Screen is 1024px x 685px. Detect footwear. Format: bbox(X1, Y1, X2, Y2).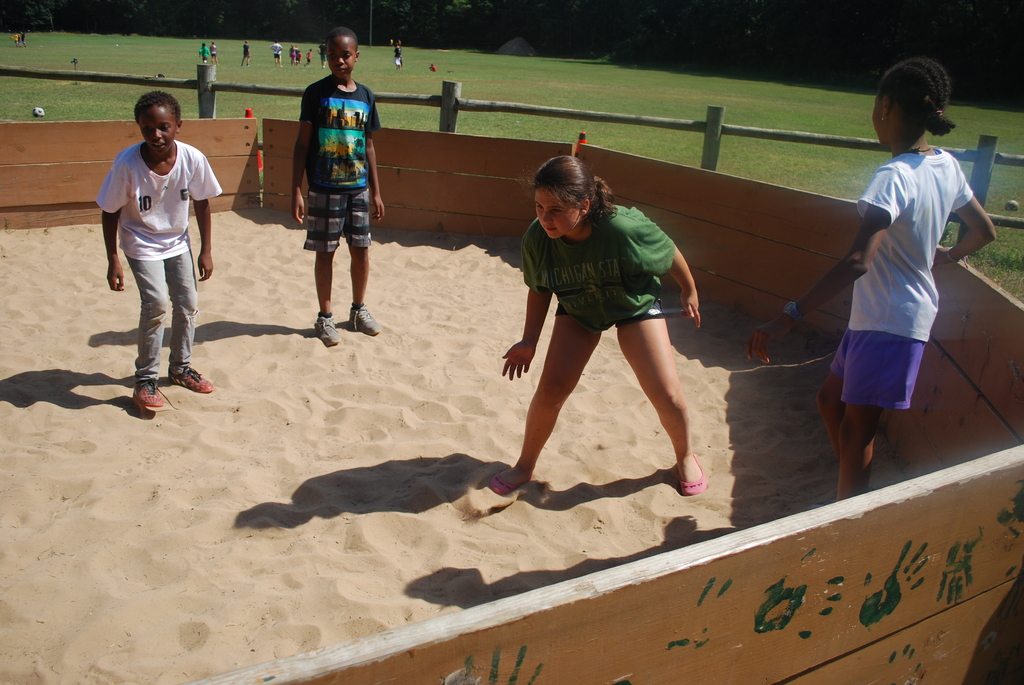
bbox(167, 368, 213, 392).
